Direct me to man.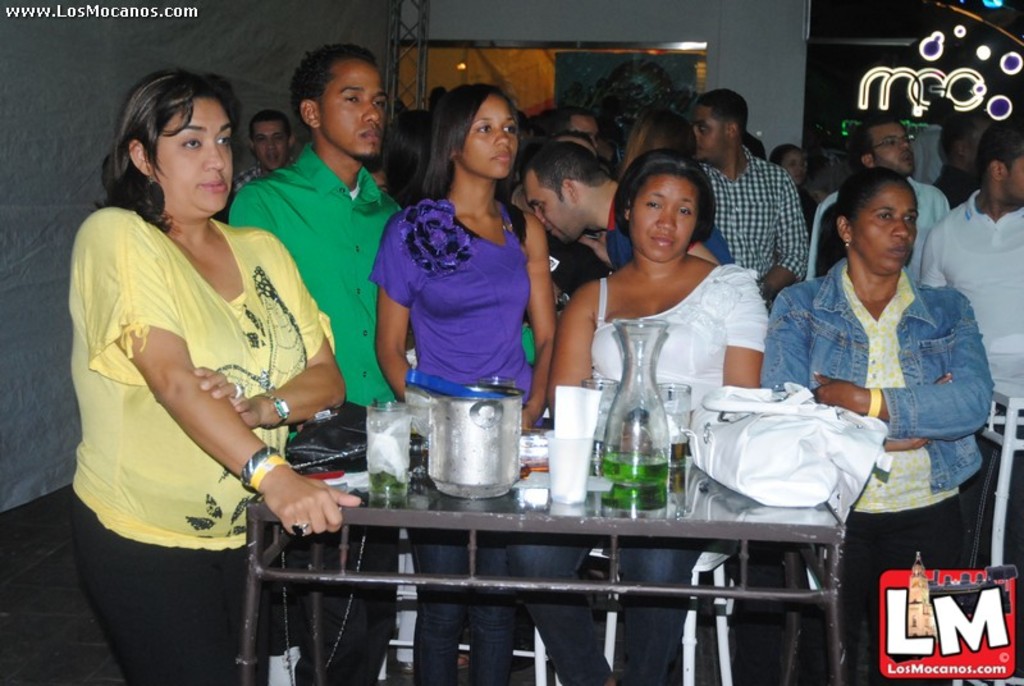
Direction: pyautogui.locateOnScreen(543, 109, 602, 150).
